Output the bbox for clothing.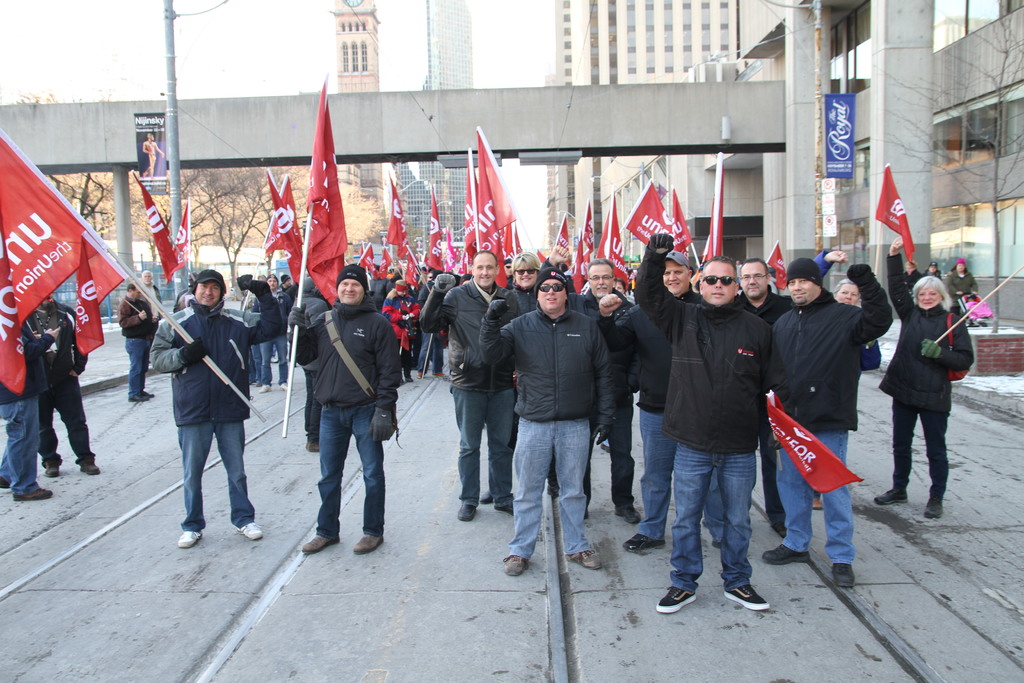
<box>126,293,156,394</box>.
